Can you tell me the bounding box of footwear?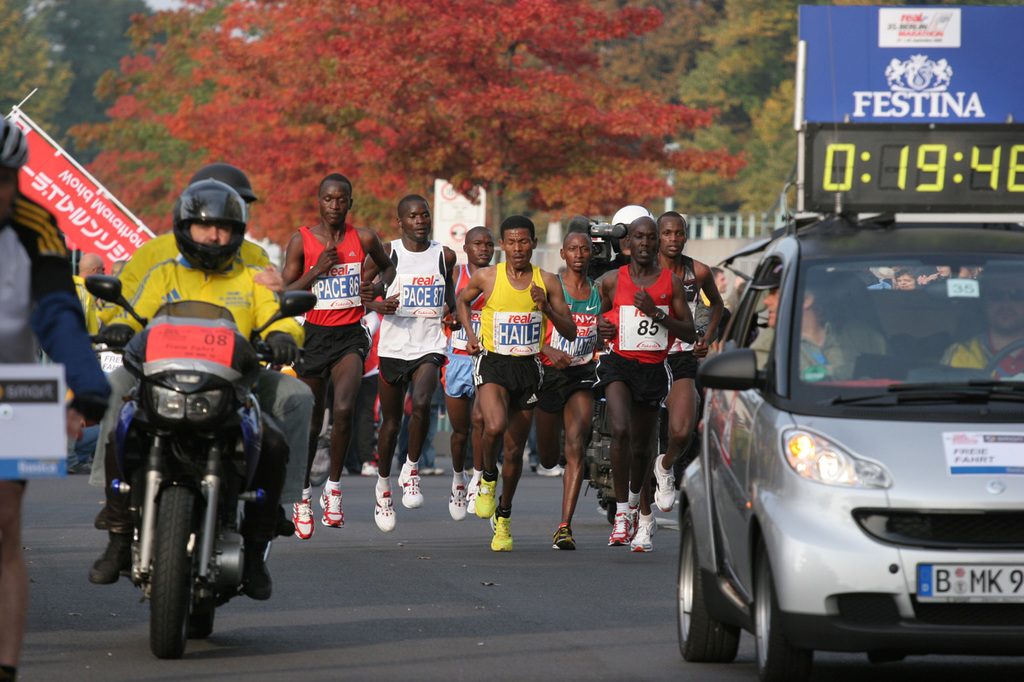
(x1=462, y1=474, x2=478, y2=511).
